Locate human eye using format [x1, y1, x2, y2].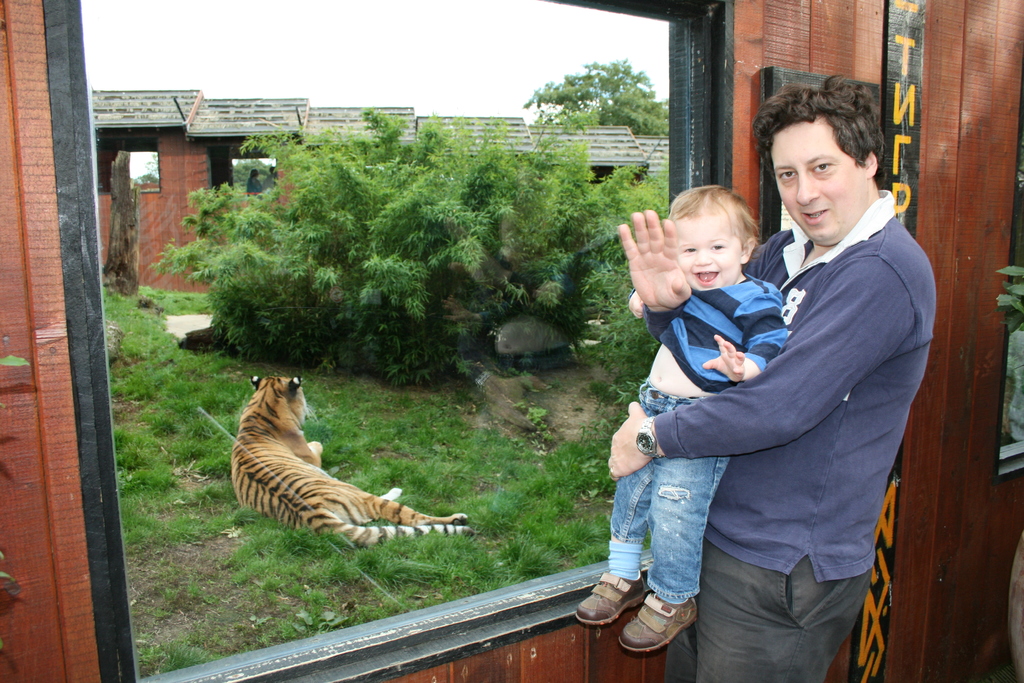
[810, 162, 834, 178].
